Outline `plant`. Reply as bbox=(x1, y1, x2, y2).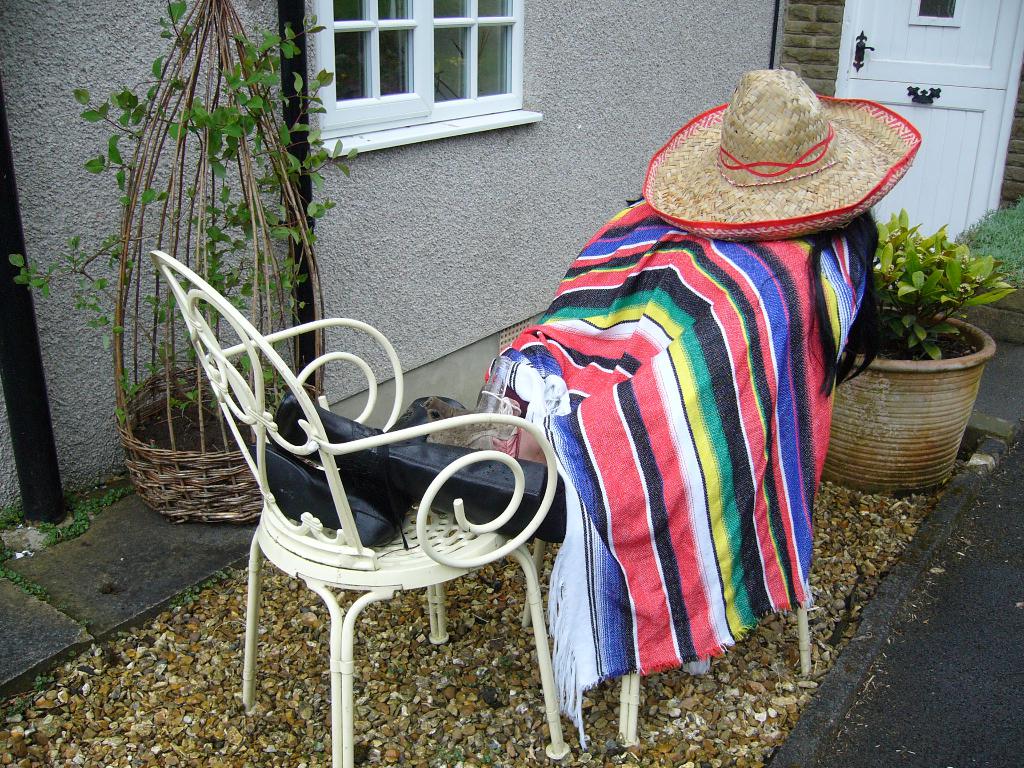
bbox=(29, 487, 134, 544).
